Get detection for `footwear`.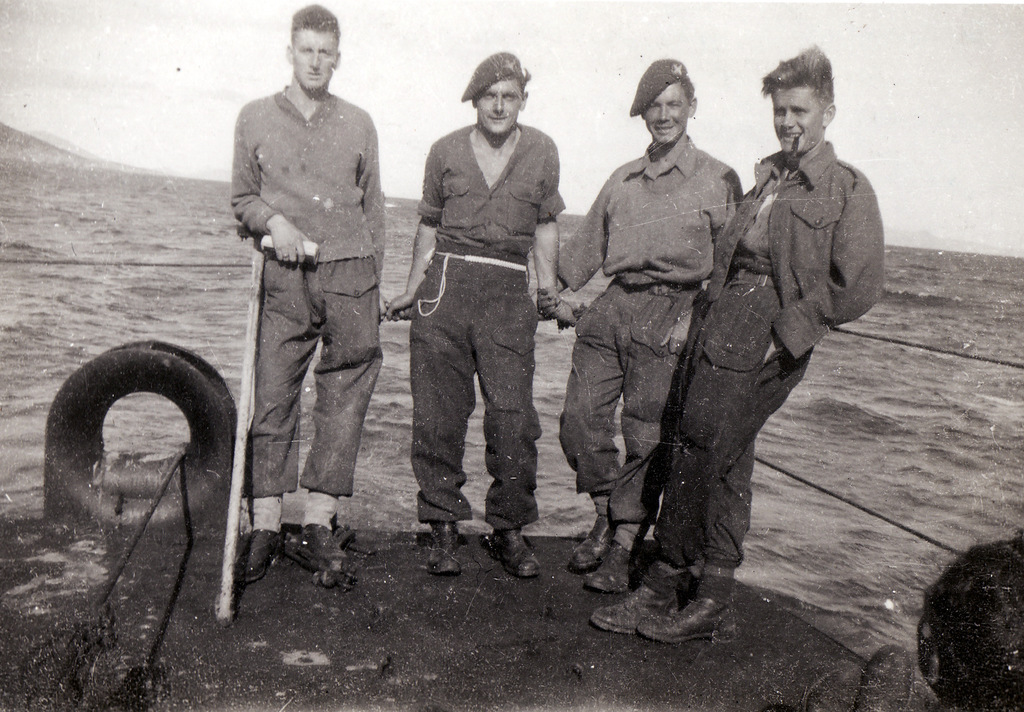
Detection: locate(586, 534, 639, 592).
